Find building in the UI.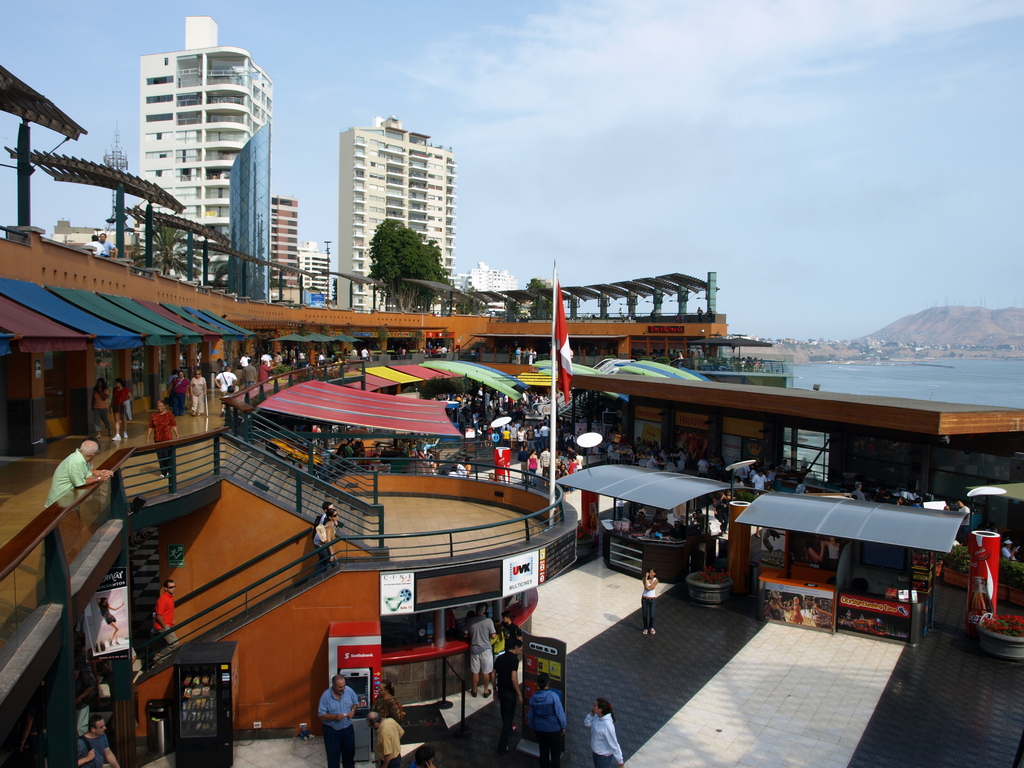
UI element at <region>337, 120, 455, 313</region>.
